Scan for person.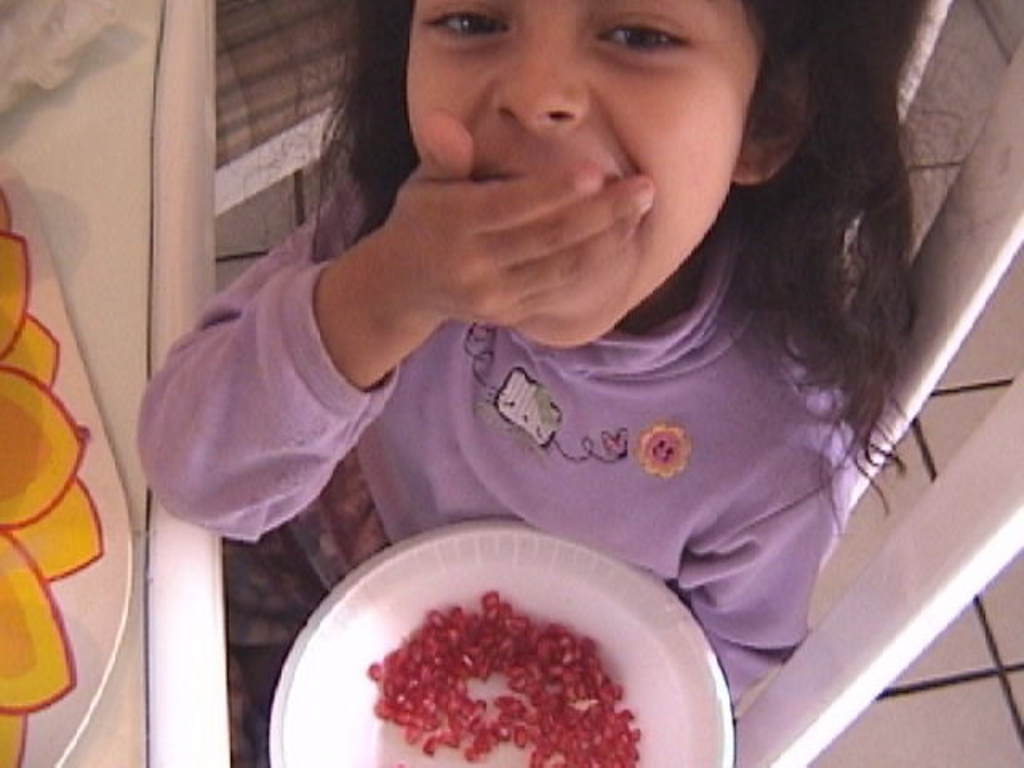
Scan result: [left=142, top=14, right=928, bottom=693].
